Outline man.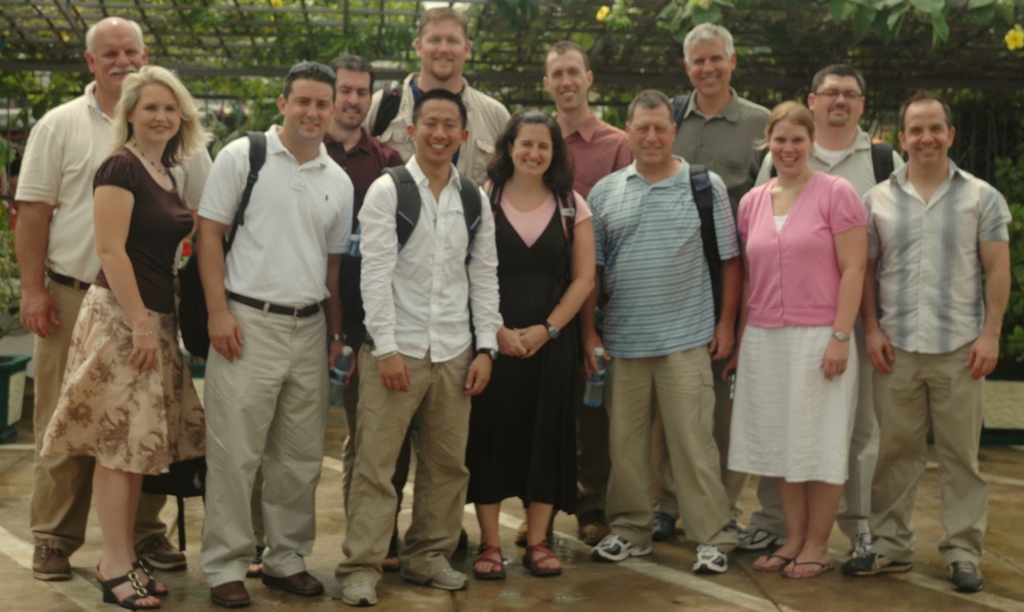
Outline: (left=13, top=13, right=189, bottom=579).
